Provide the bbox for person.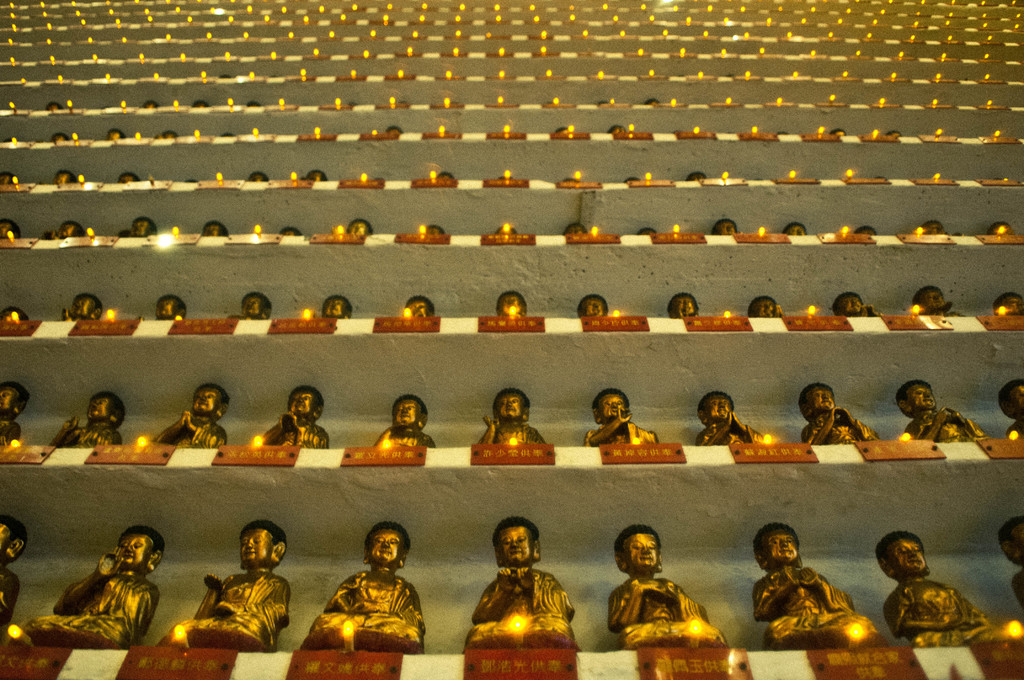
x1=302, y1=522, x2=426, y2=657.
